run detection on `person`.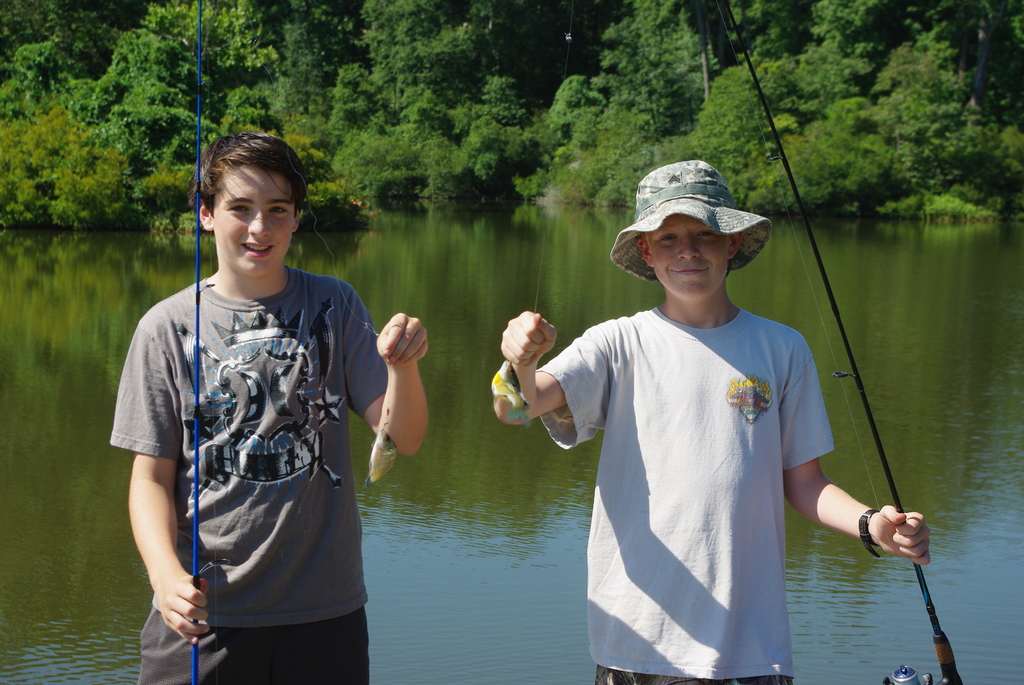
Result: (118, 133, 386, 676).
